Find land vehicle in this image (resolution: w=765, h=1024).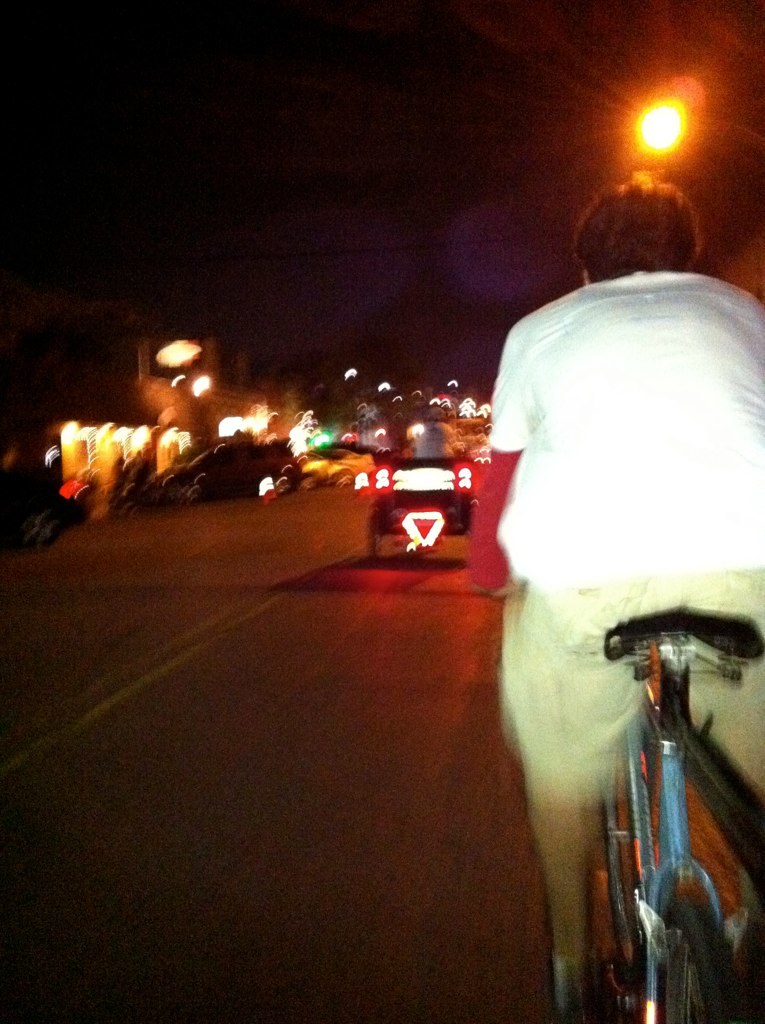
locate(170, 438, 304, 494).
